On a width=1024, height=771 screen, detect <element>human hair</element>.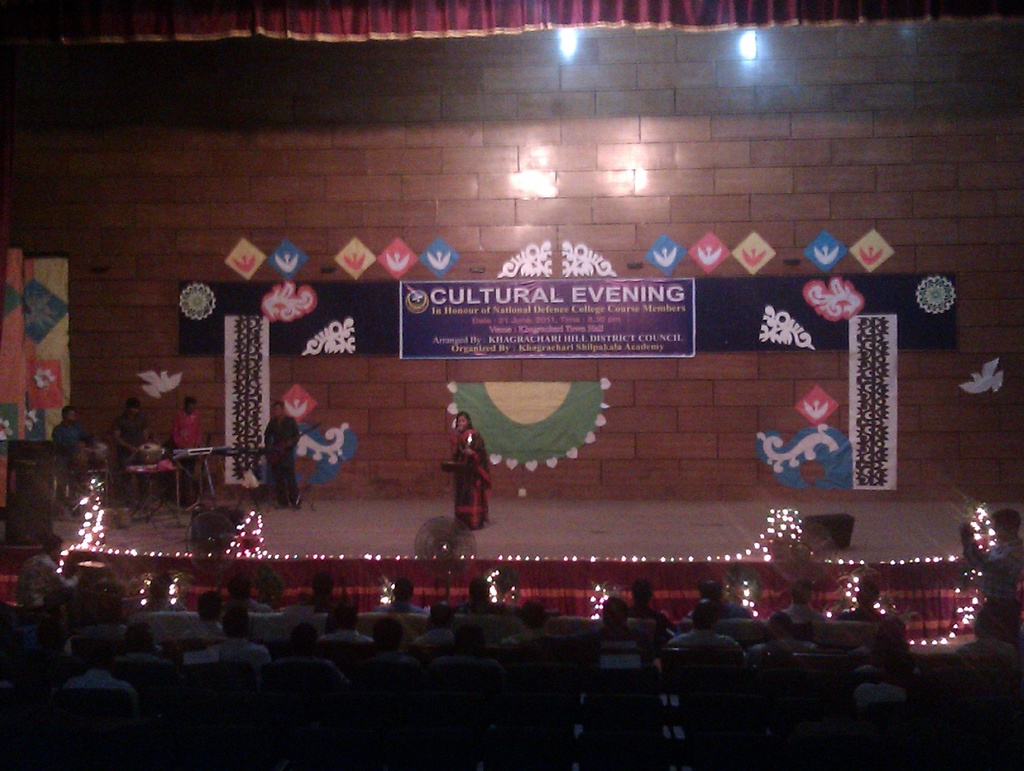
452/623/481/658.
